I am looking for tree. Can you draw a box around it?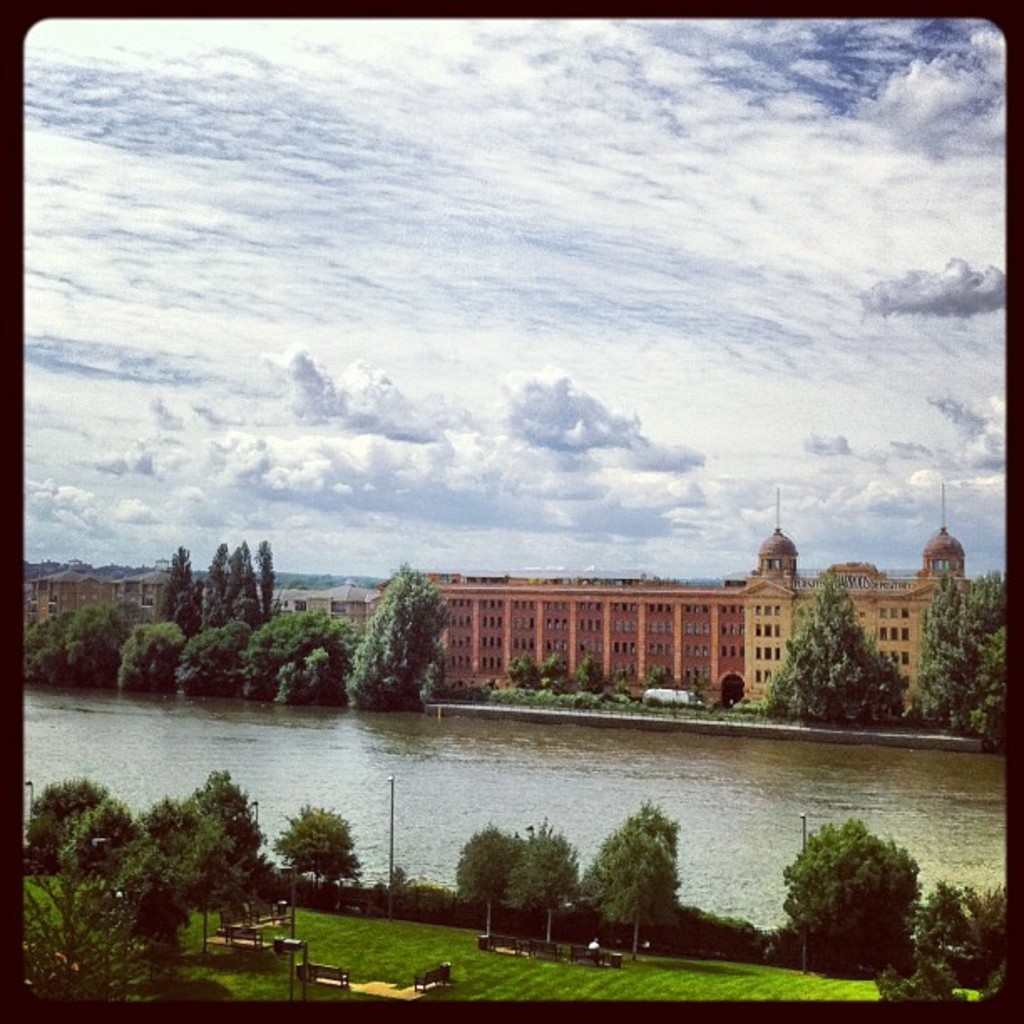
Sure, the bounding box is <bbox>962, 627, 1022, 731</bbox>.
